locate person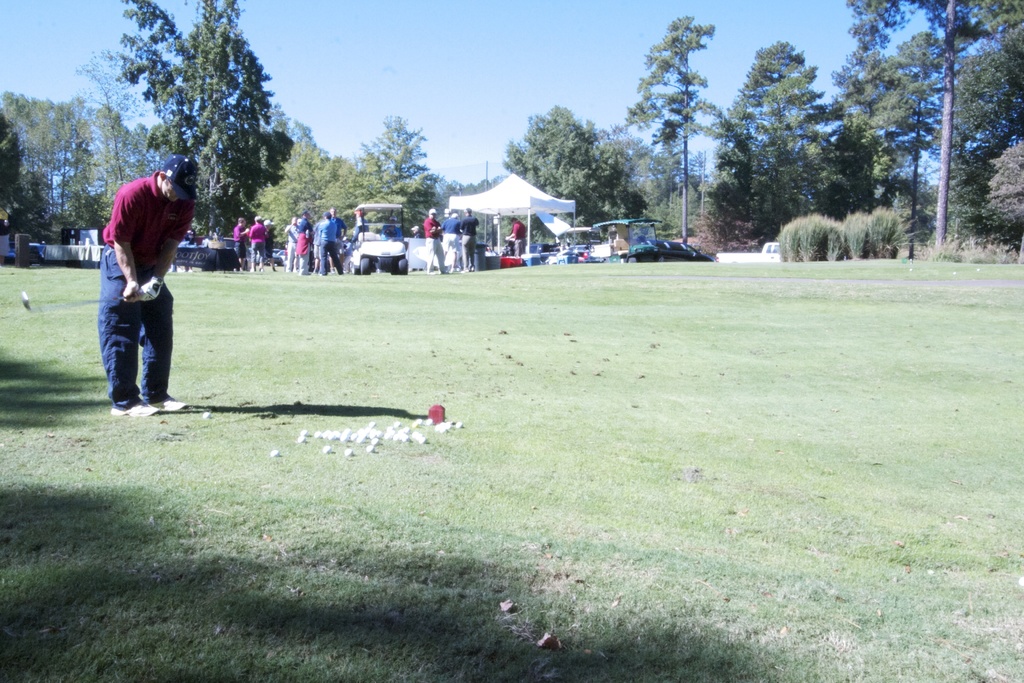
{"left": 248, "top": 215, "right": 270, "bottom": 274}
